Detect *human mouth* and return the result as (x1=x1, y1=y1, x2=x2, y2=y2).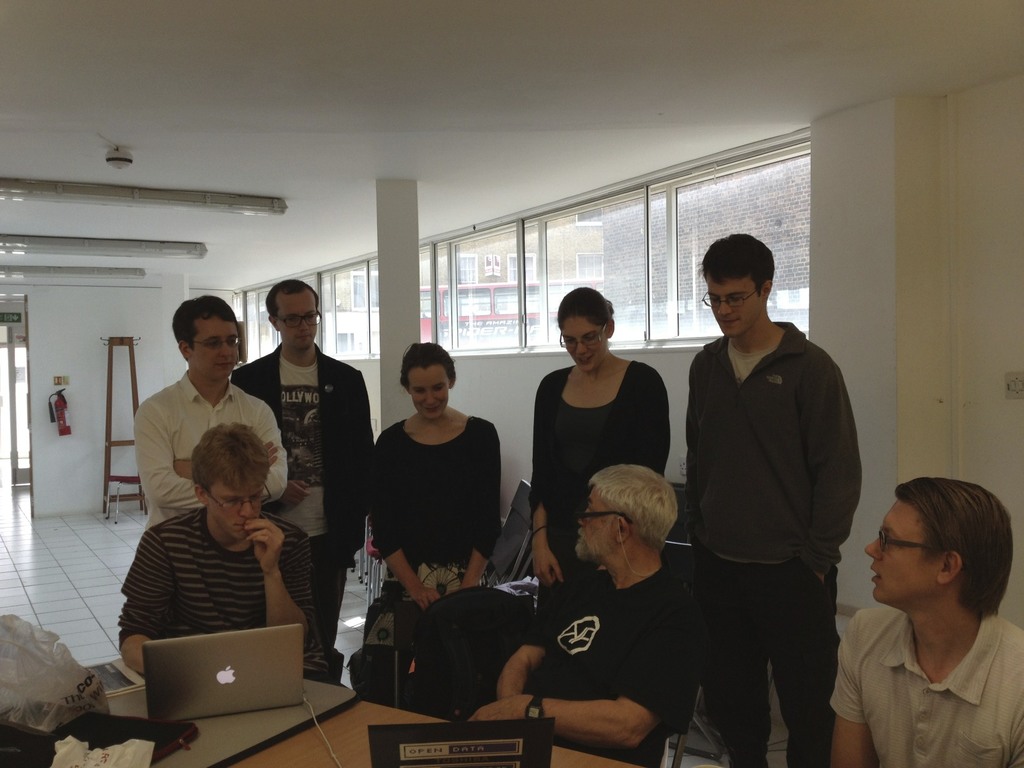
(x1=870, y1=570, x2=878, y2=584).
